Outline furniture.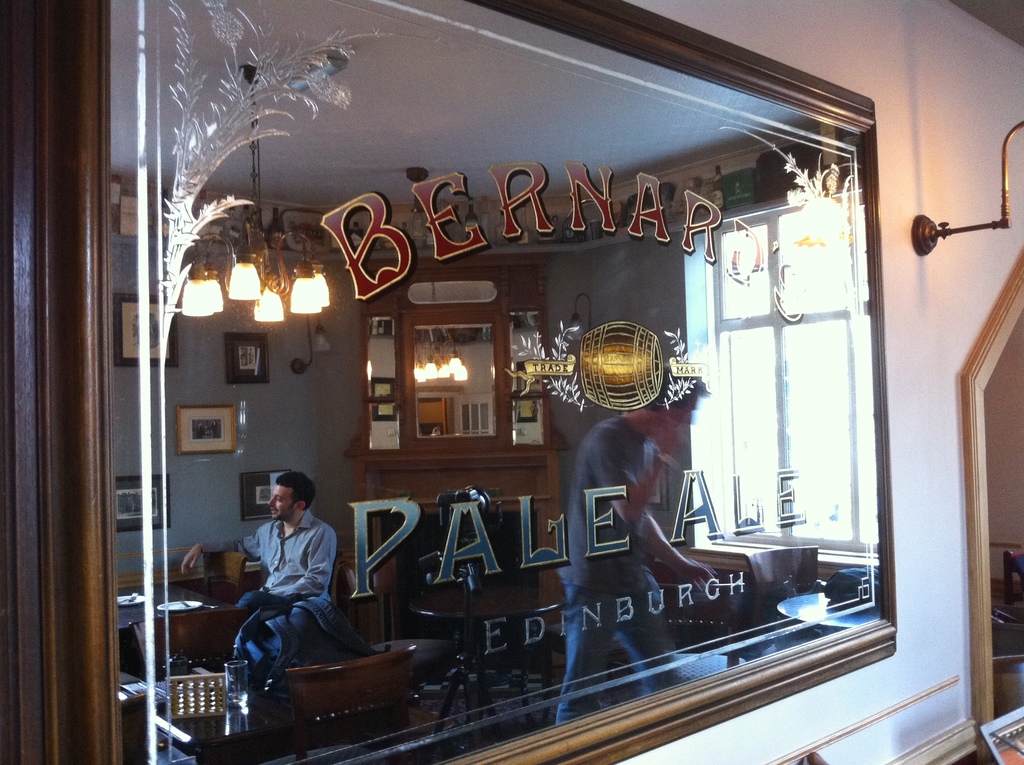
Outline: box(989, 603, 1023, 628).
